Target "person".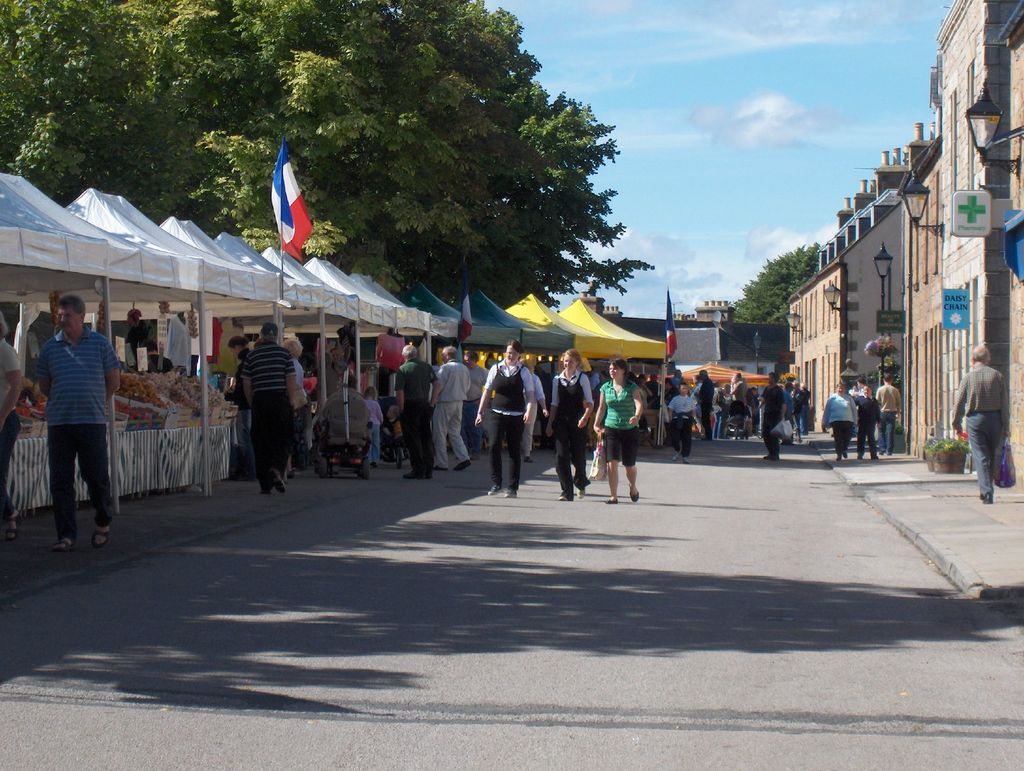
Target region: x1=431, y1=343, x2=467, y2=471.
